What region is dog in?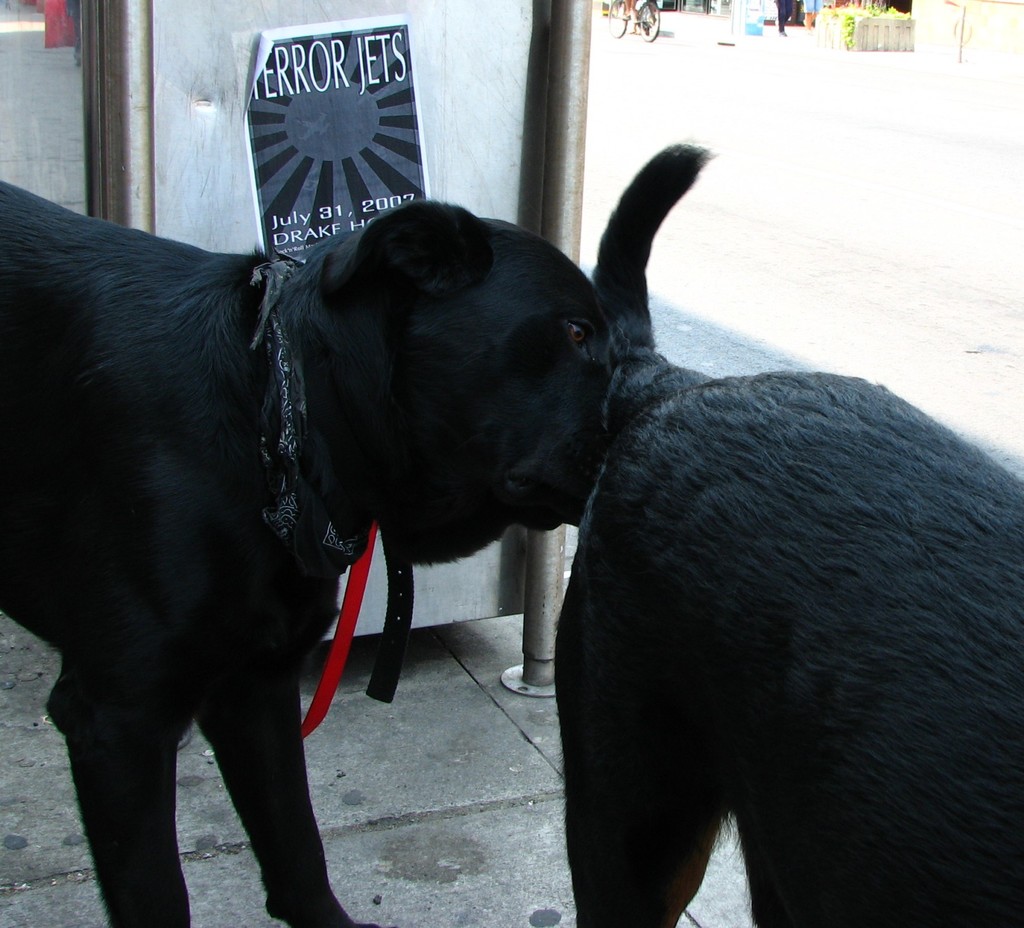
left=0, top=174, right=607, bottom=927.
